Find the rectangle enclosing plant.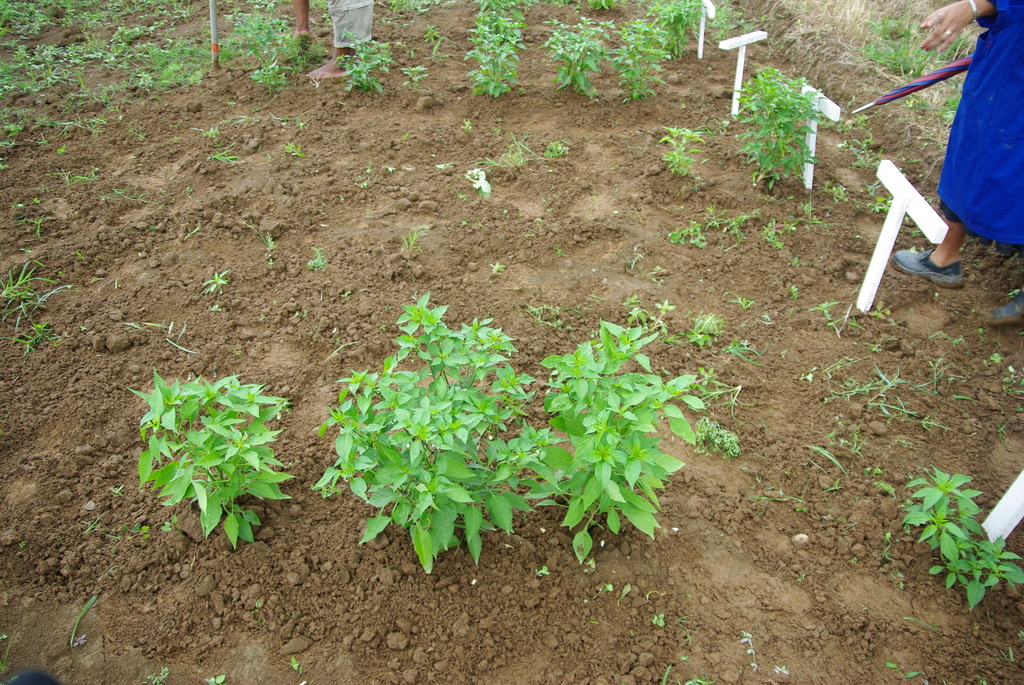
region(897, 466, 1023, 617).
